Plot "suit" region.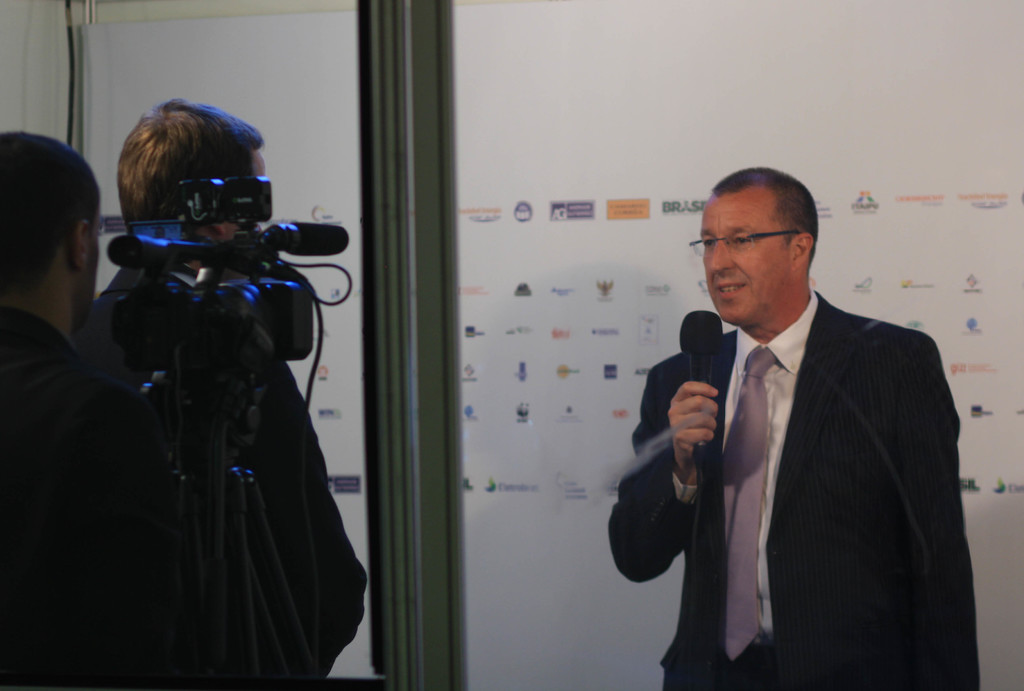
Plotted at (74, 261, 371, 690).
